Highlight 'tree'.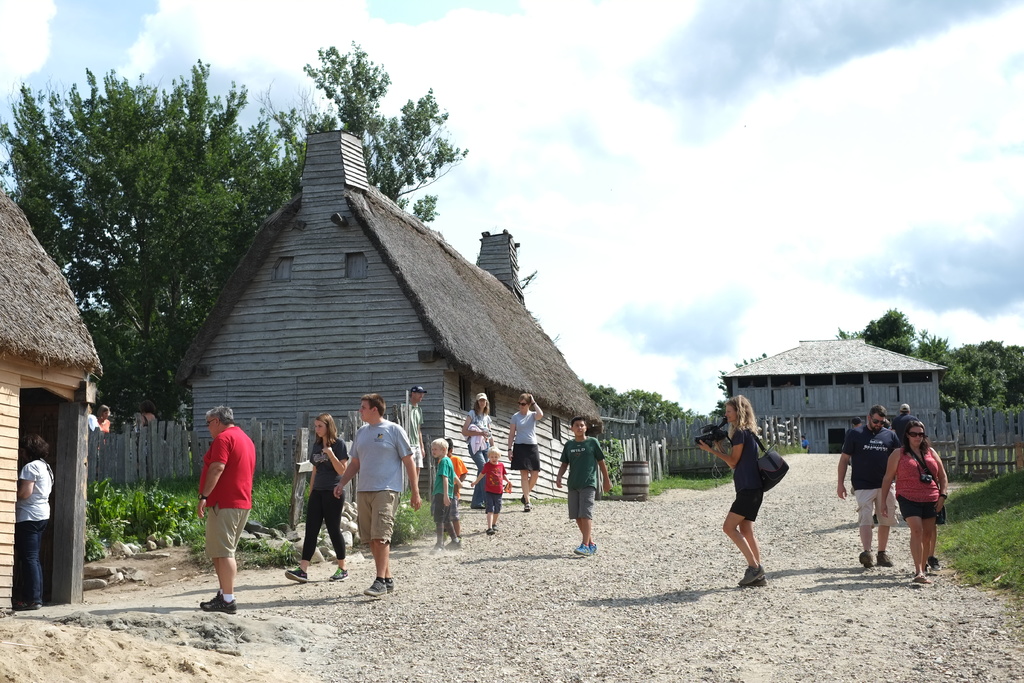
Highlighted region: <bbox>85, 467, 370, 605</bbox>.
